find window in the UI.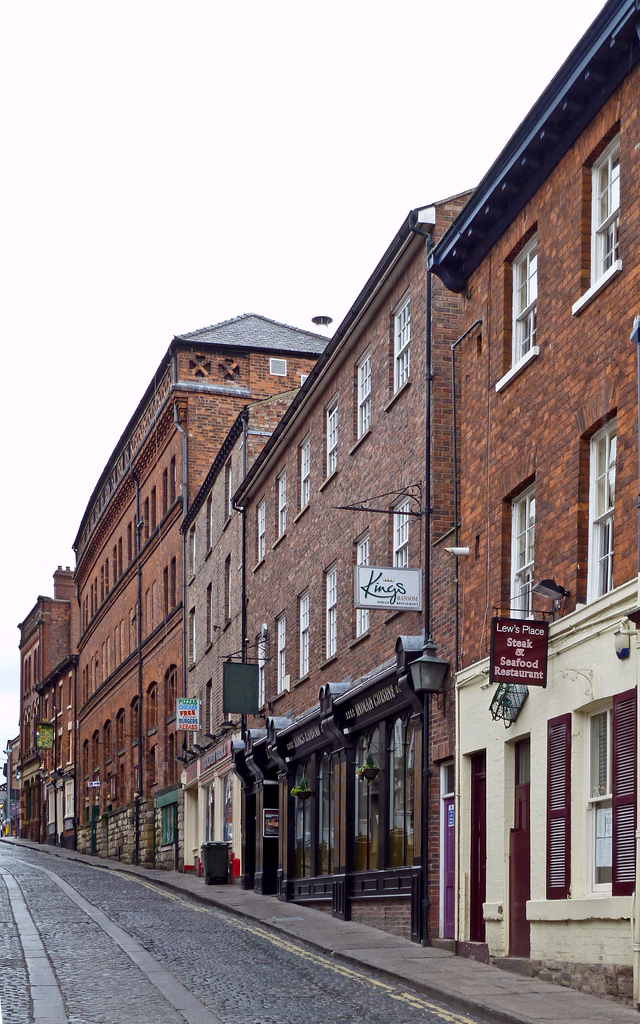
UI element at [316, 750, 334, 879].
